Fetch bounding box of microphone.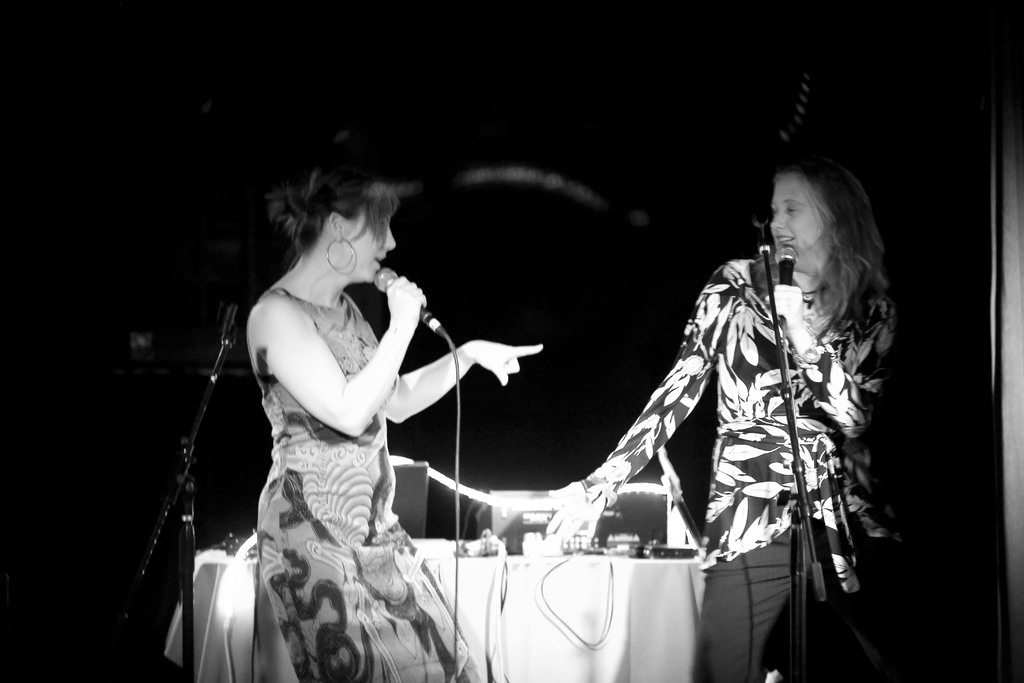
Bbox: [762, 236, 806, 338].
